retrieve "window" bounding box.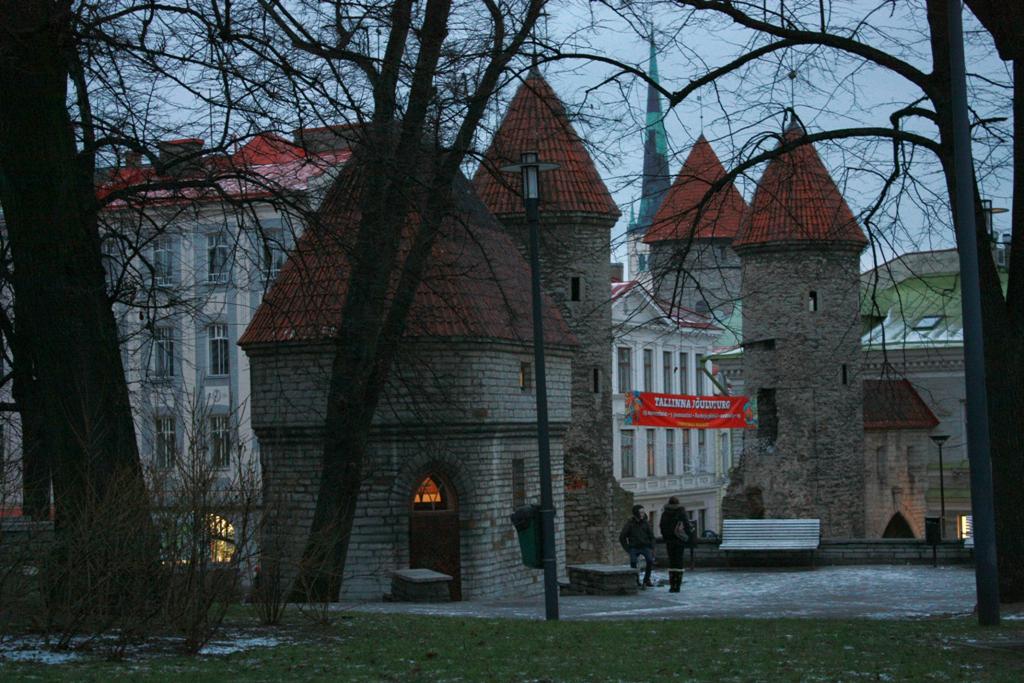
Bounding box: select_region(257, 227, 285, 282).
